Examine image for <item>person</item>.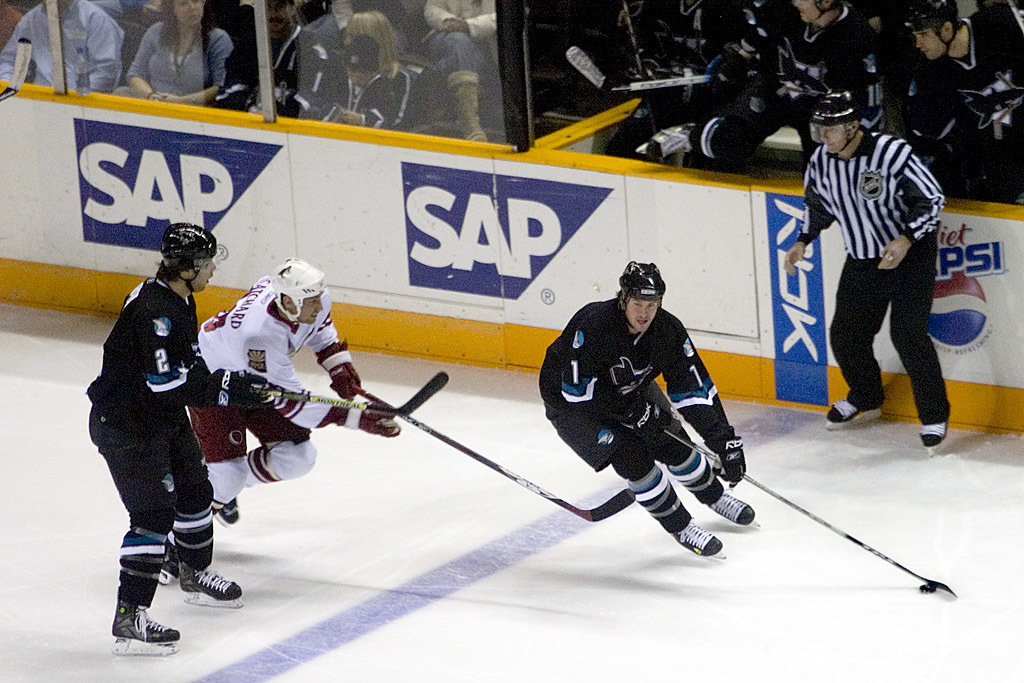
Examination result: [left=647, top=0, right=884, bottom=162].
